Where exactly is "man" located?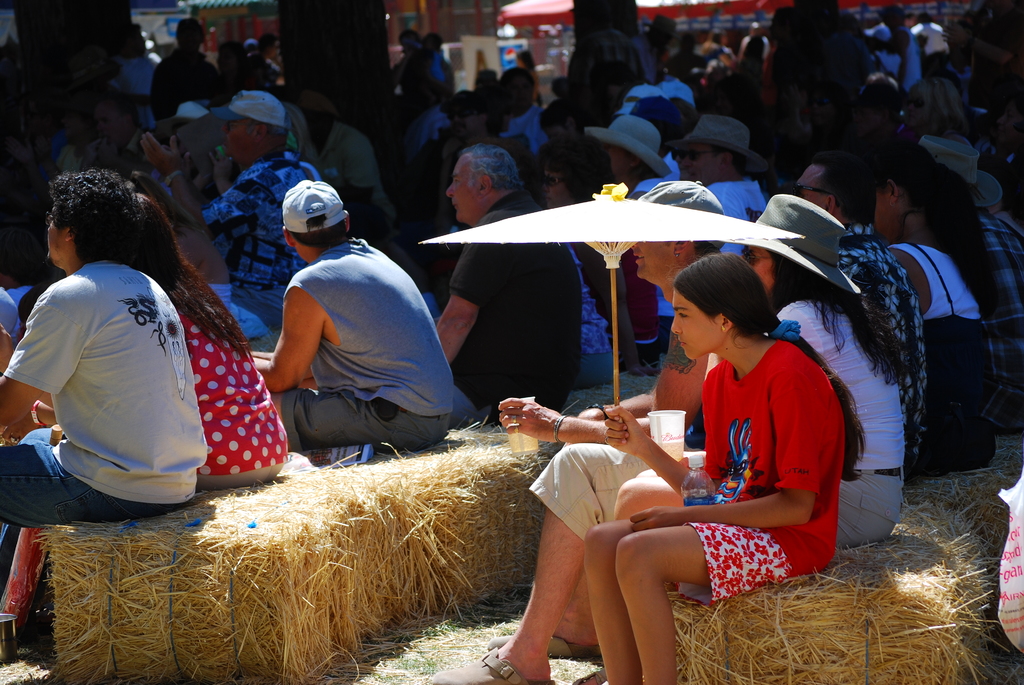
Its bounding box is 425, 179, 728, 684.
